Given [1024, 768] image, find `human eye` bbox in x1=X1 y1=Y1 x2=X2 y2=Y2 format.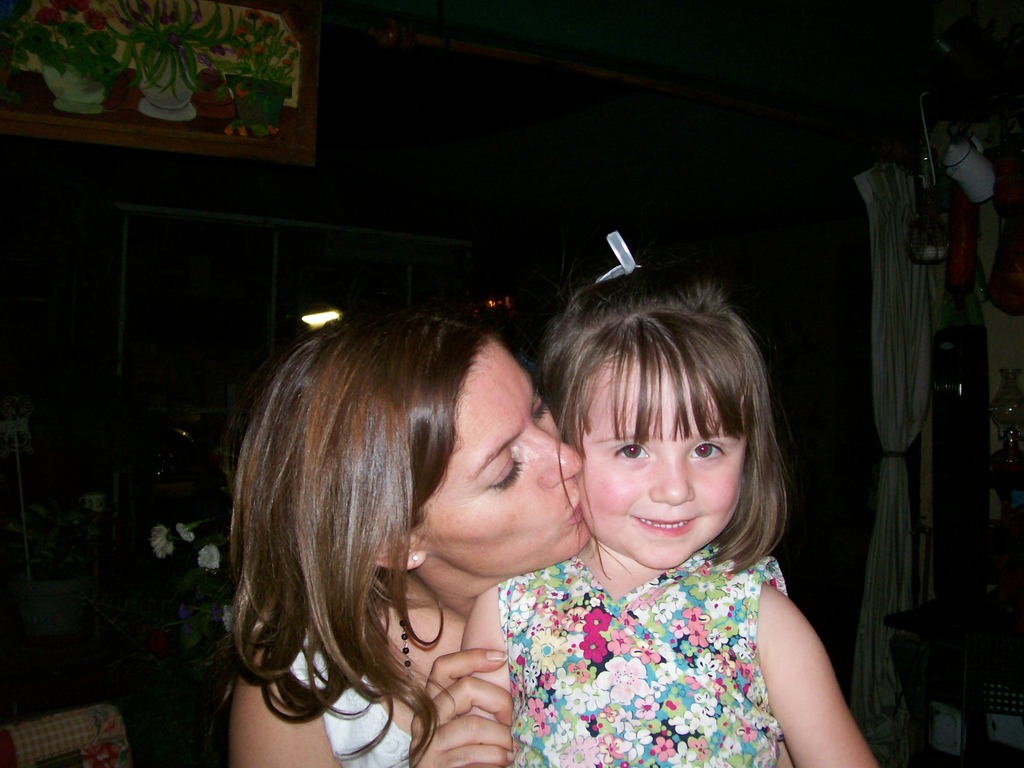
x1=684 y1=438 x2=737 y2=467.
